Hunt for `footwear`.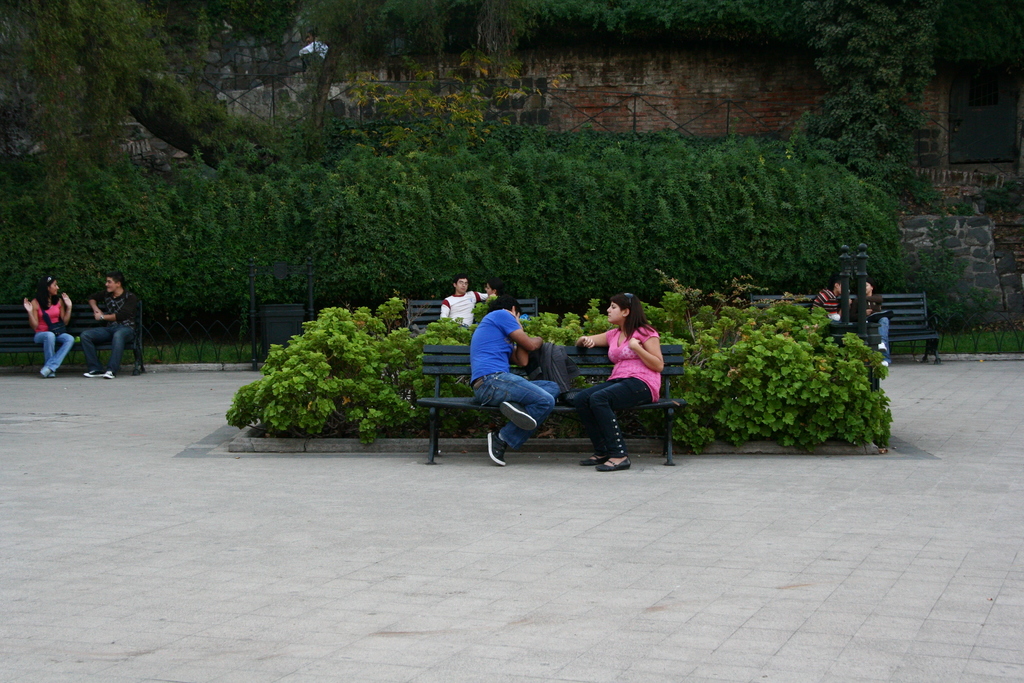
Hunted down at <box>579,453,611,465</box>.
